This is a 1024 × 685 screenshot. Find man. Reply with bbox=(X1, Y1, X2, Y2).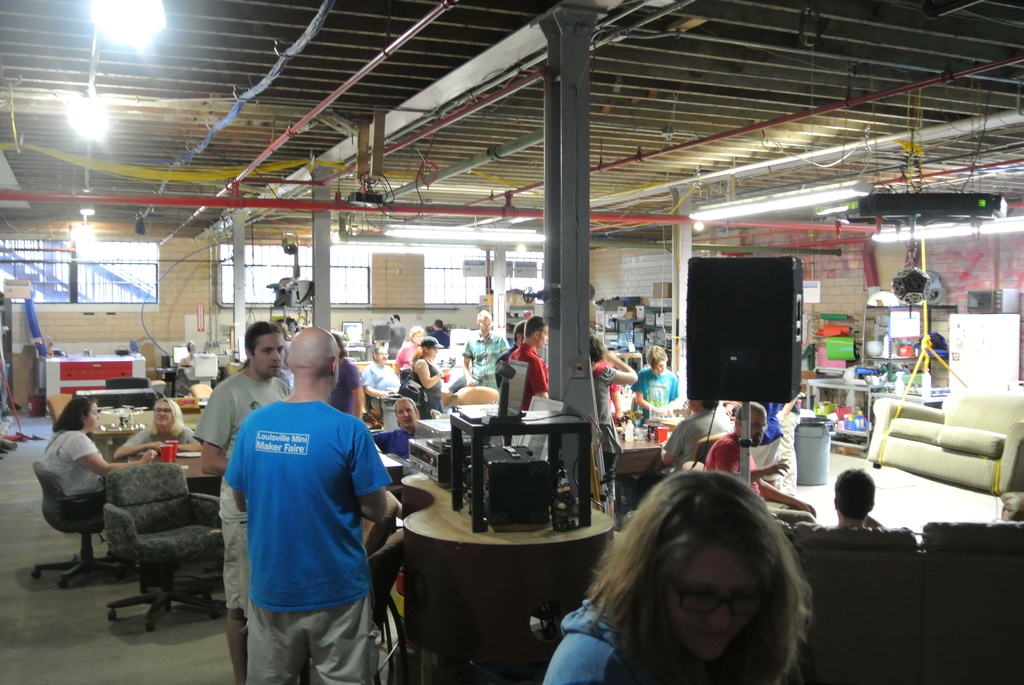
bbox=(375, 400, 426, 462).
